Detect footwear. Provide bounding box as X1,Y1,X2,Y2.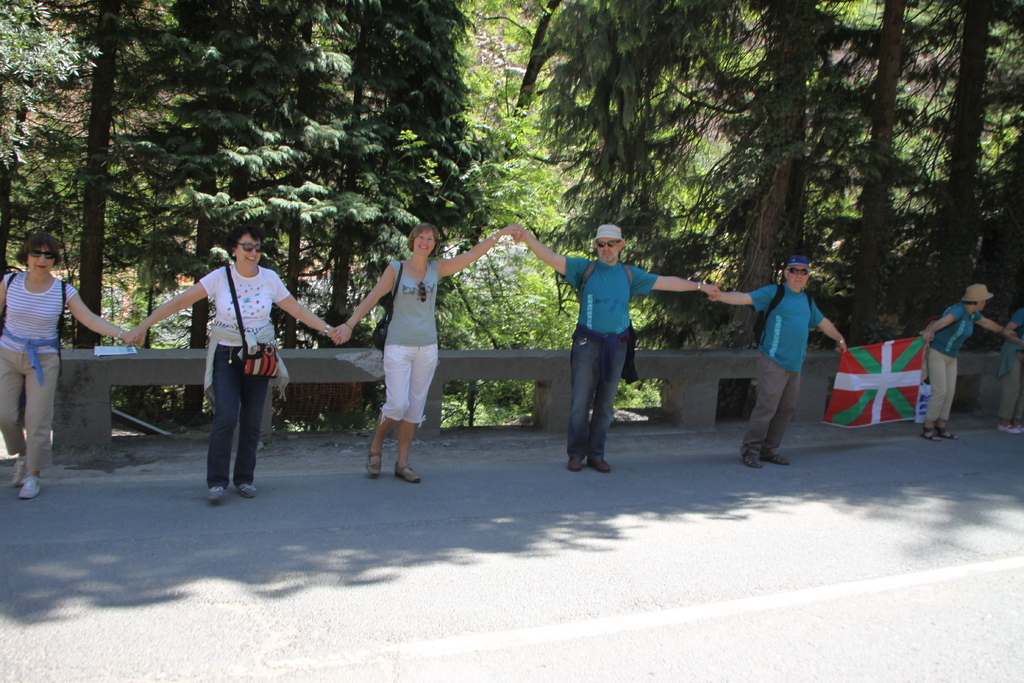
742,445,764,470.
